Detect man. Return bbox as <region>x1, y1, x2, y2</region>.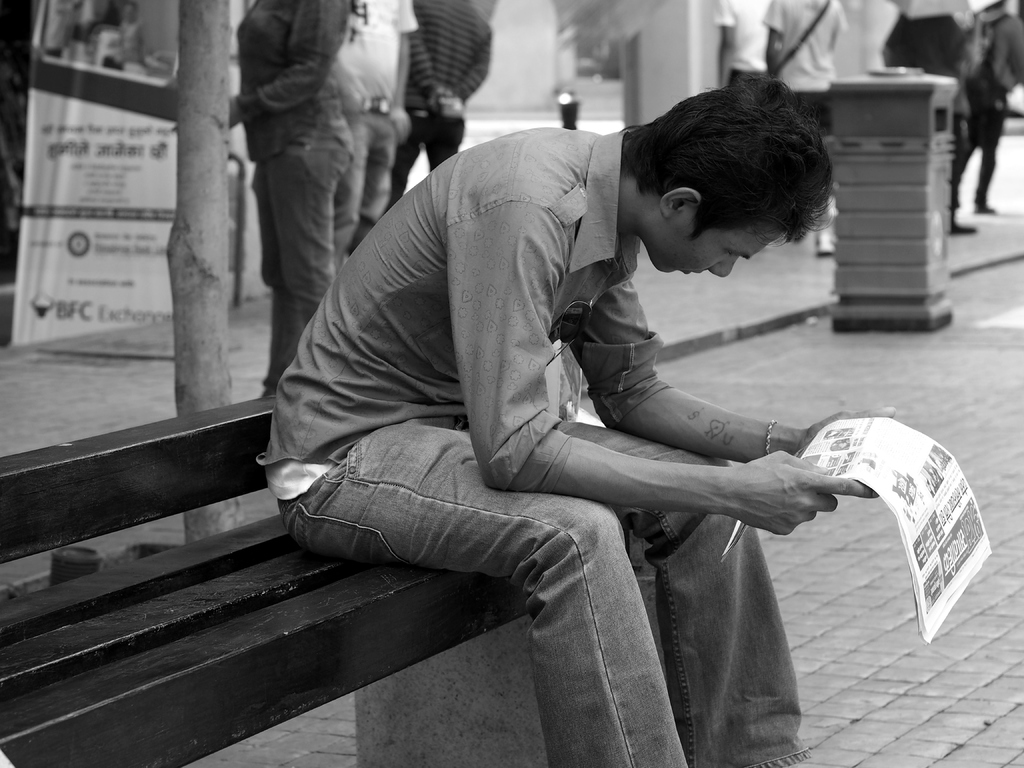
<region>707, 0, 771, 80</region>.
